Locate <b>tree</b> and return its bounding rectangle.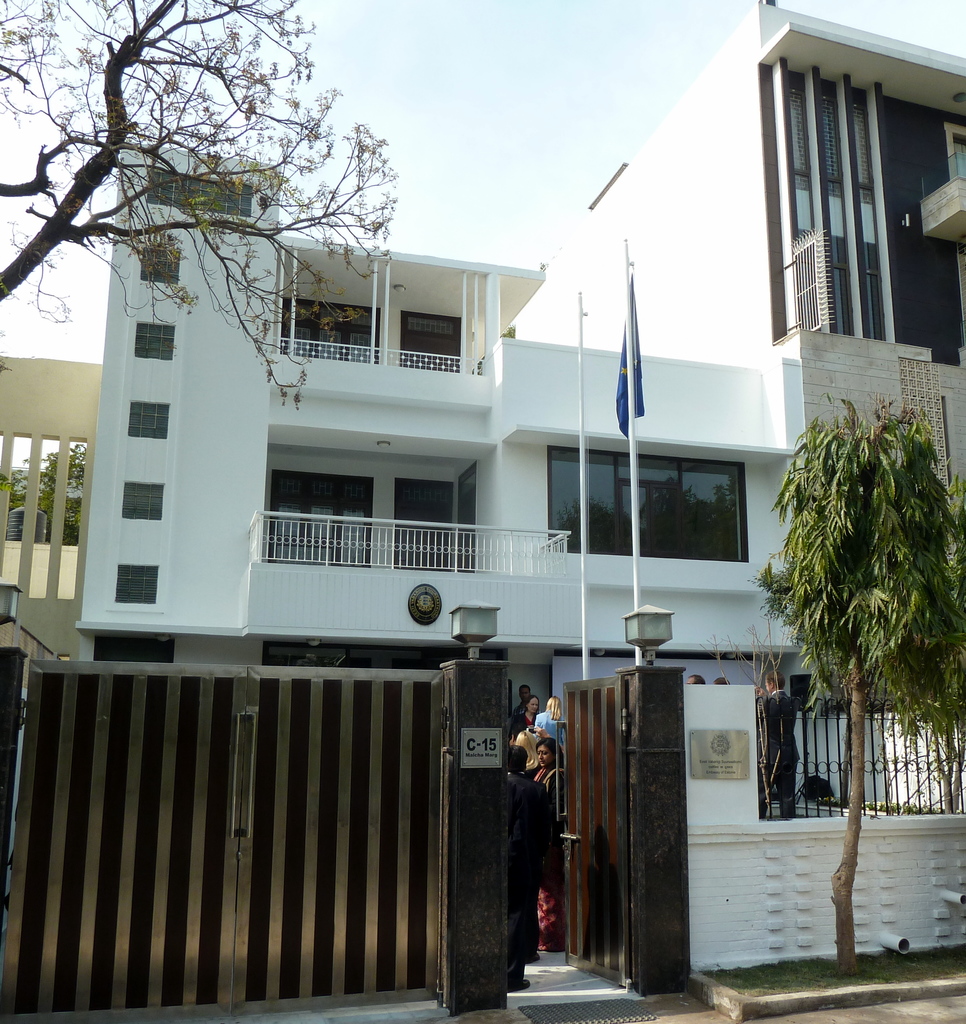
749, 390, 965, 986.
